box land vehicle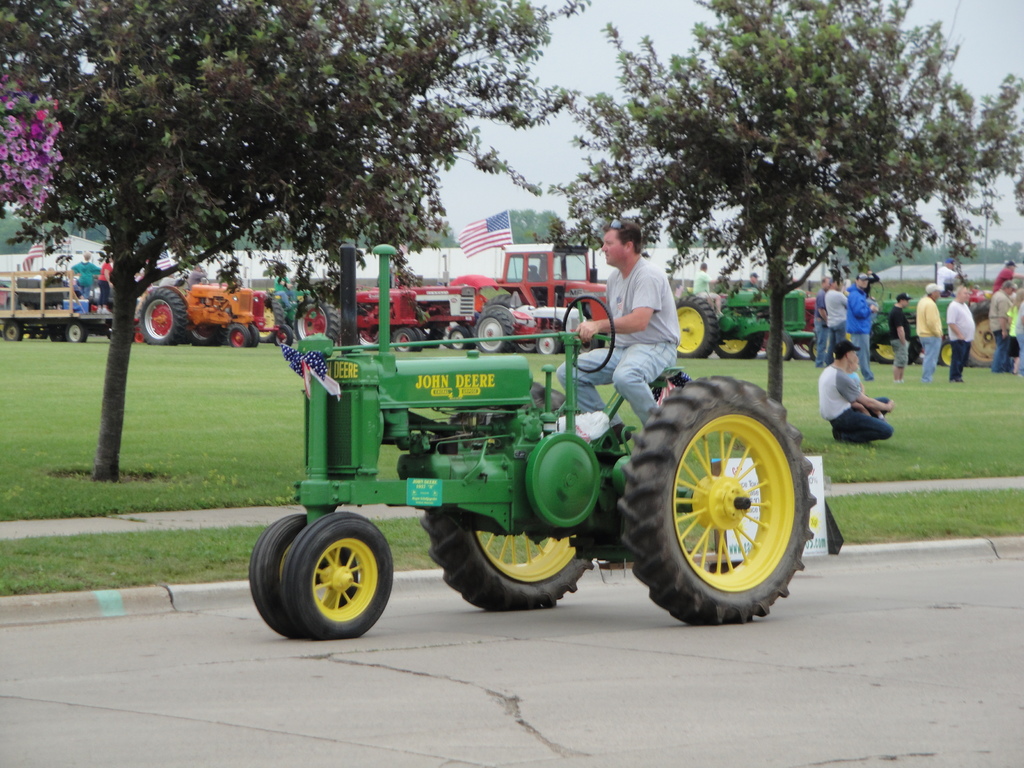
[x1=0, y1=268, x2=119, y2=342]
